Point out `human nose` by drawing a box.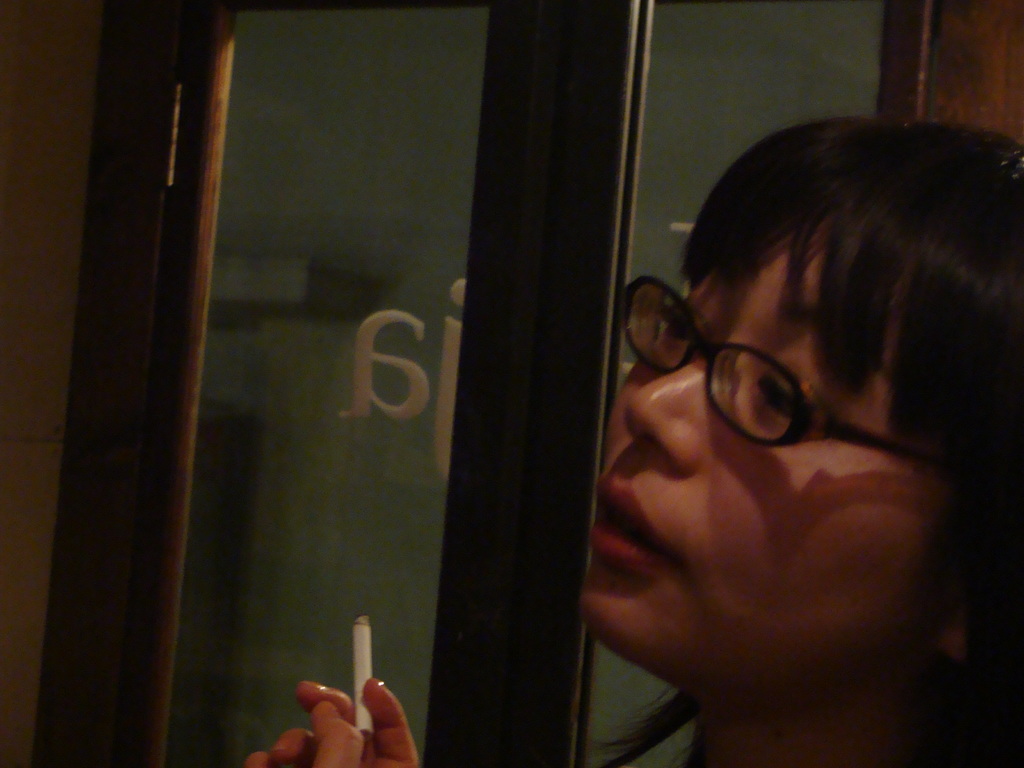
box(623, 353, 710, 479).
